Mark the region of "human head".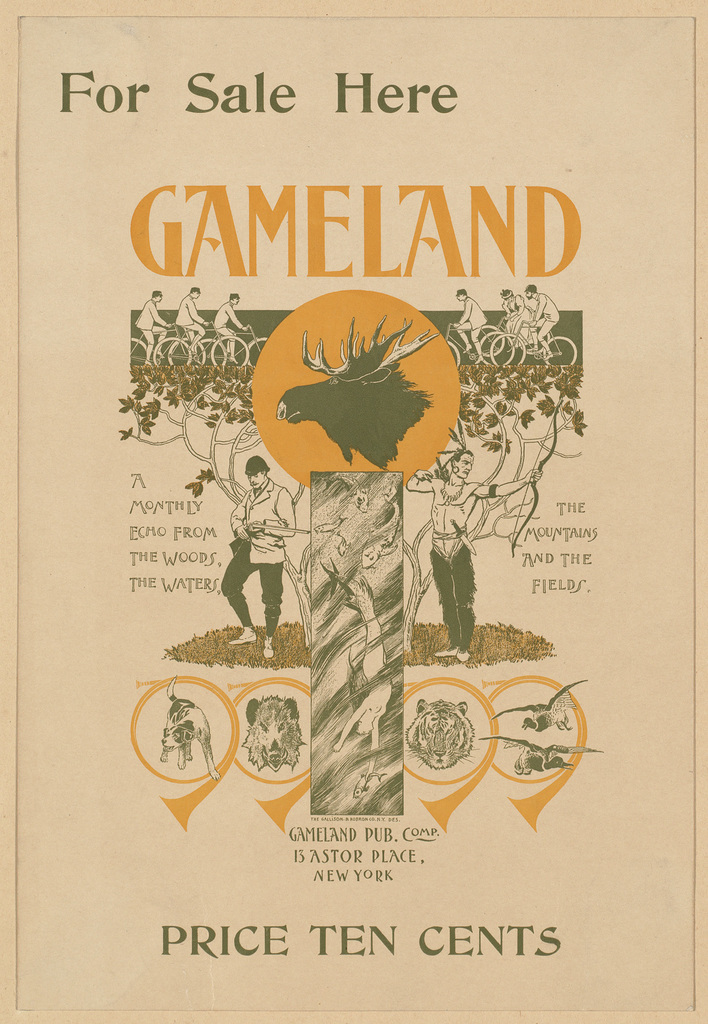
Region: 245 456 272 492.
